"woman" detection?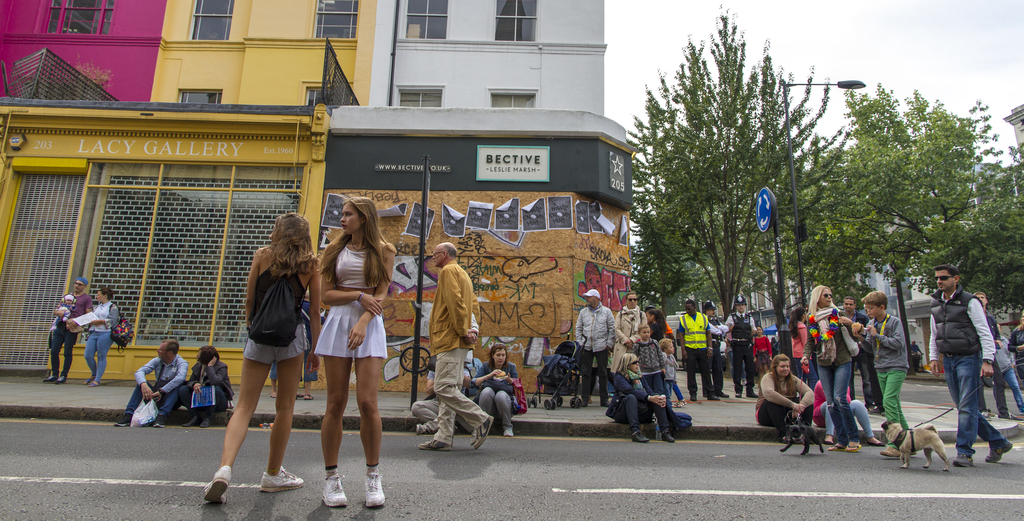
bbox=[754, 325, 774, 372]
